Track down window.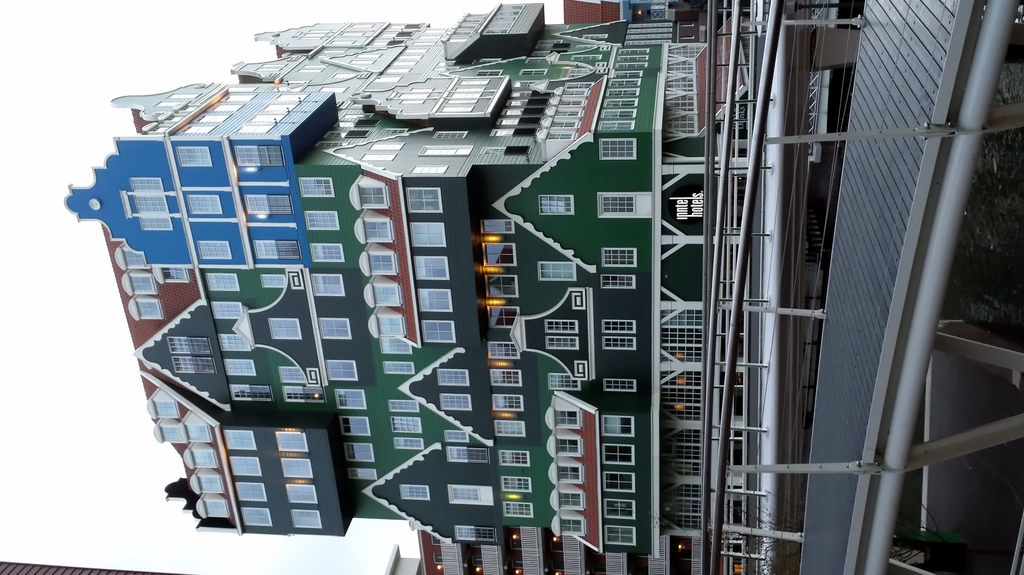
Tracked to pyautogui.locateOnScreen(308, 241, 345, 266).
